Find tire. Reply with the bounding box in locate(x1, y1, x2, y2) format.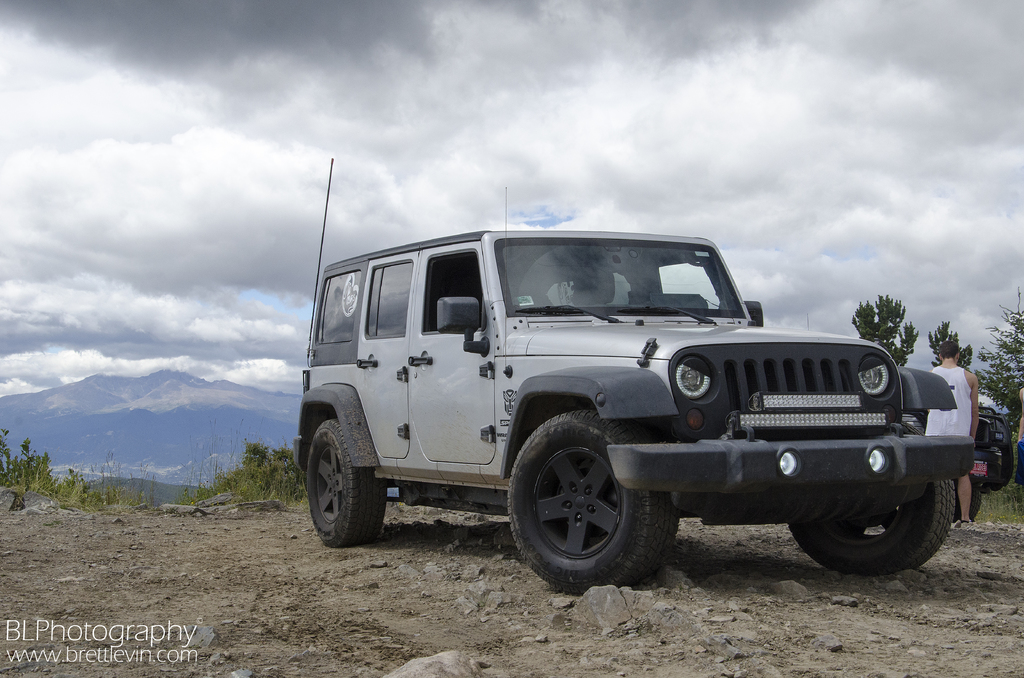
locate(307, 421, 388, 549).
